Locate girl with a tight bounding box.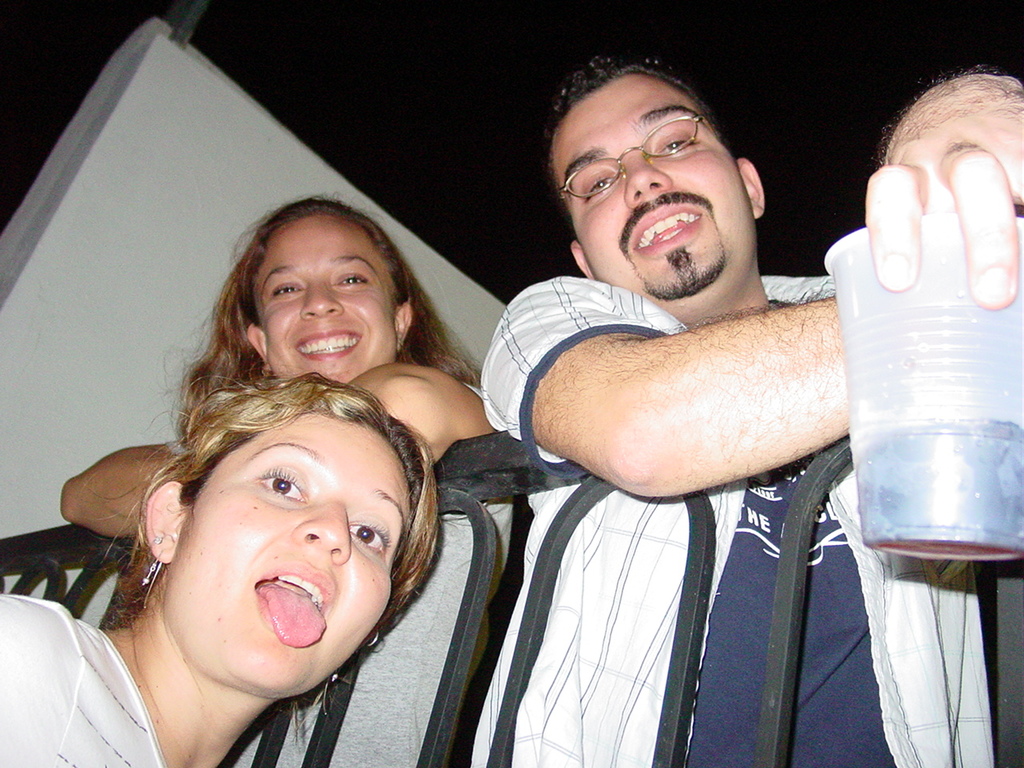
<box>0,366,445,766</box>.
